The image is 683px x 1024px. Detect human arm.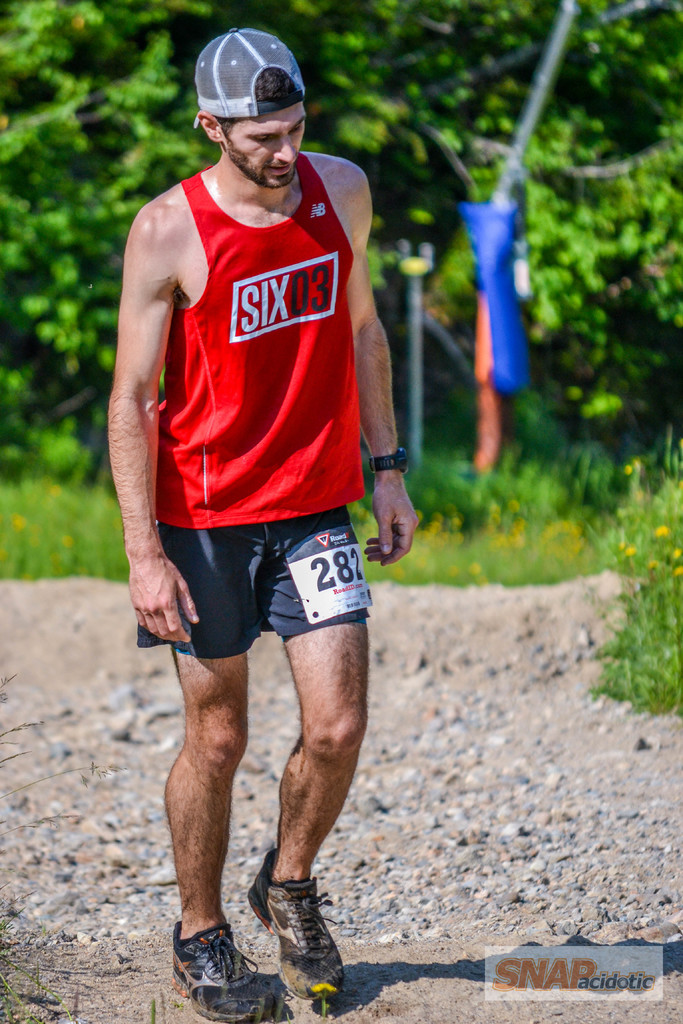
Detection: 365,173,429,576.
